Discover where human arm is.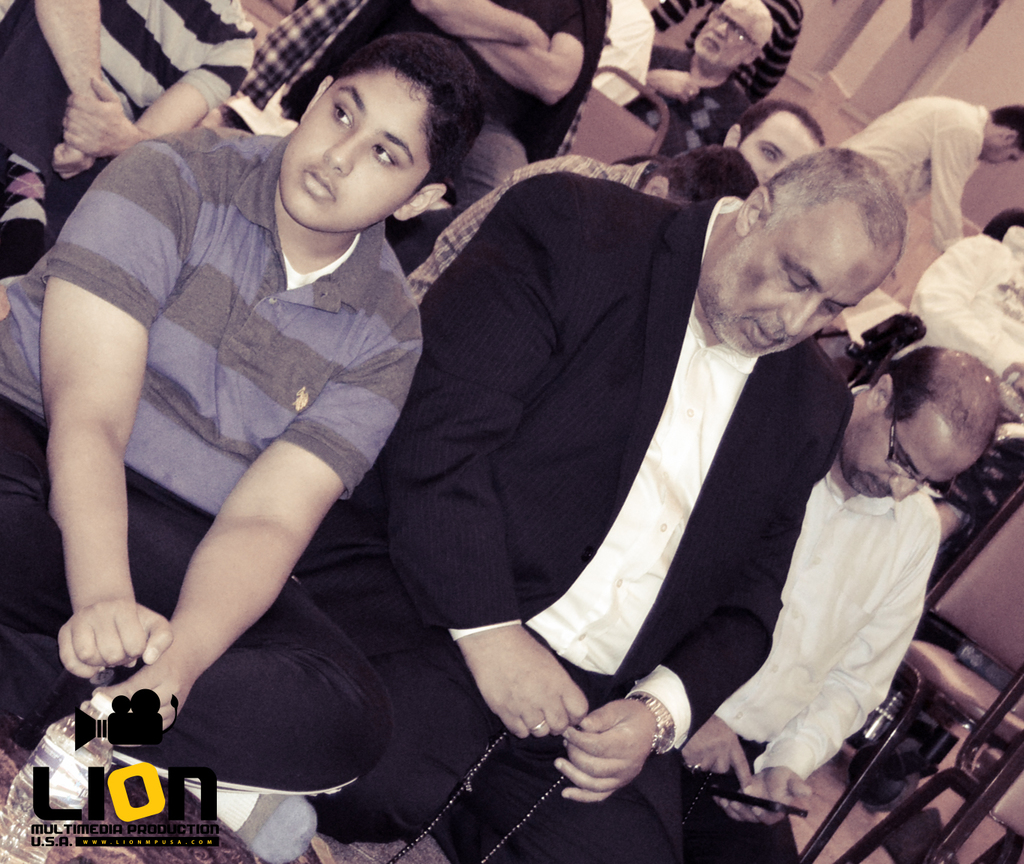
Discovered at l=377, t=177, r=608, b=745.
